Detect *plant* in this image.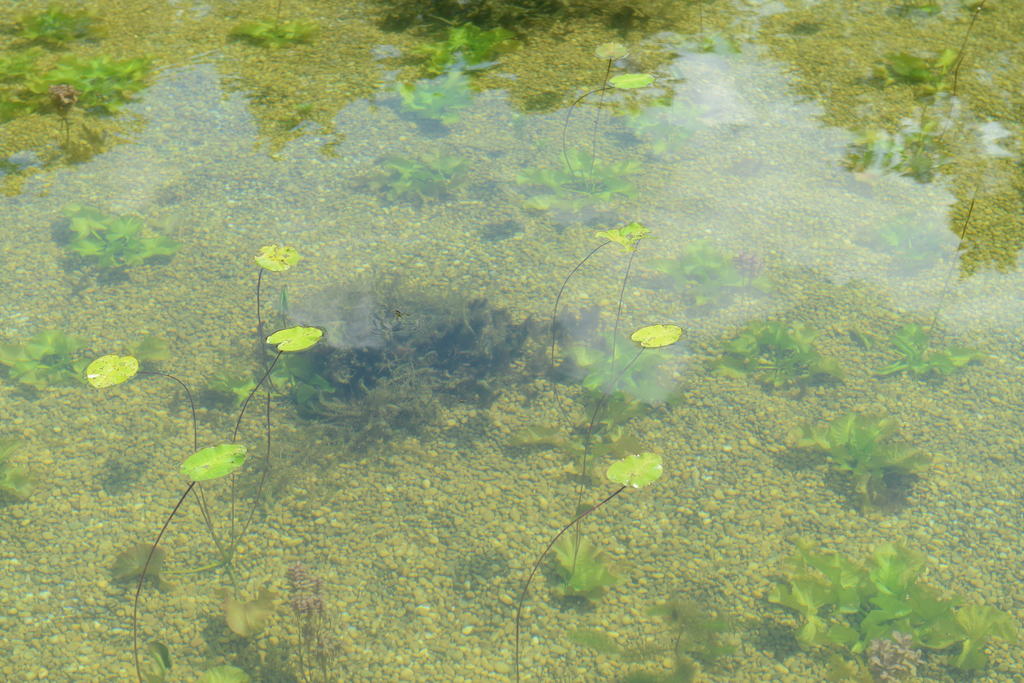
Detection: 0,430,36,509.
